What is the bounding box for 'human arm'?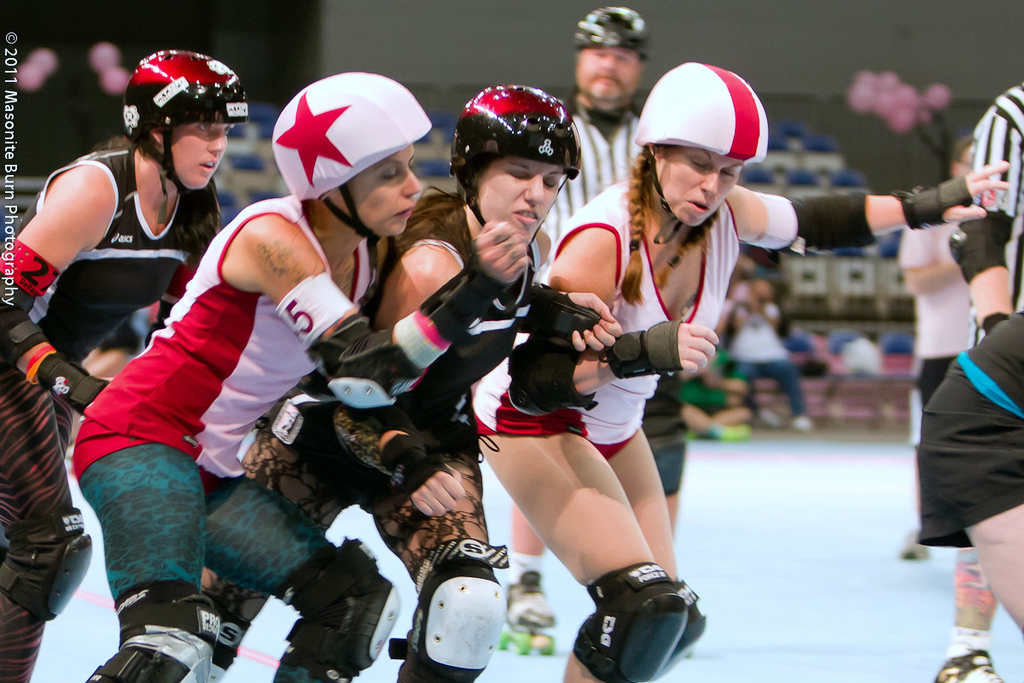
locate(948, 105, 1023, 335).
